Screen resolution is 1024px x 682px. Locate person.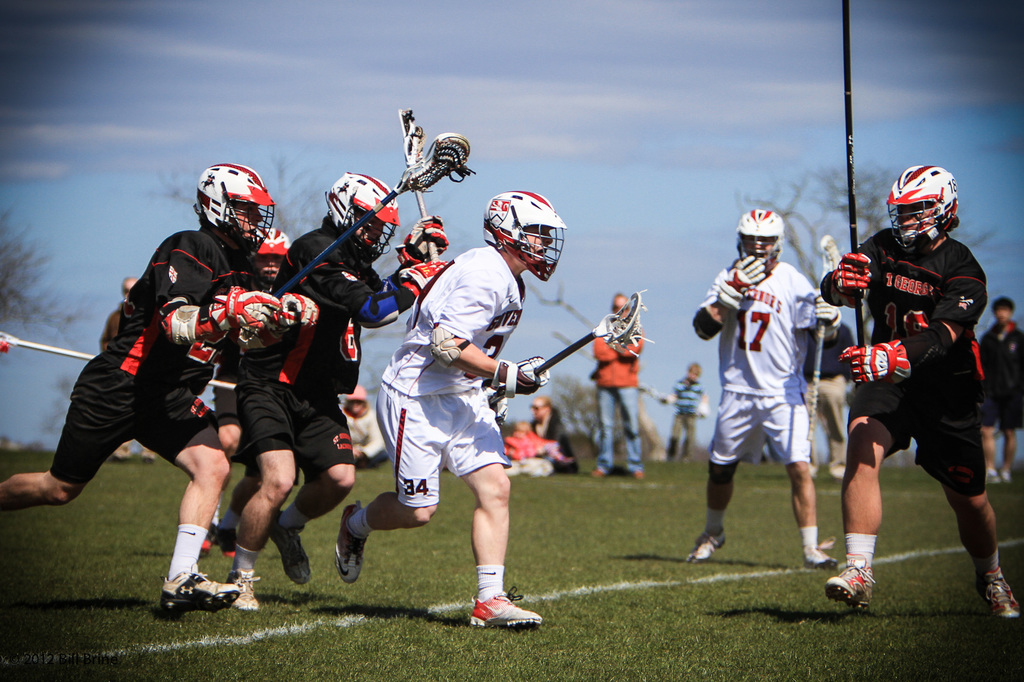
select_region(234, 170, 456, 612).
